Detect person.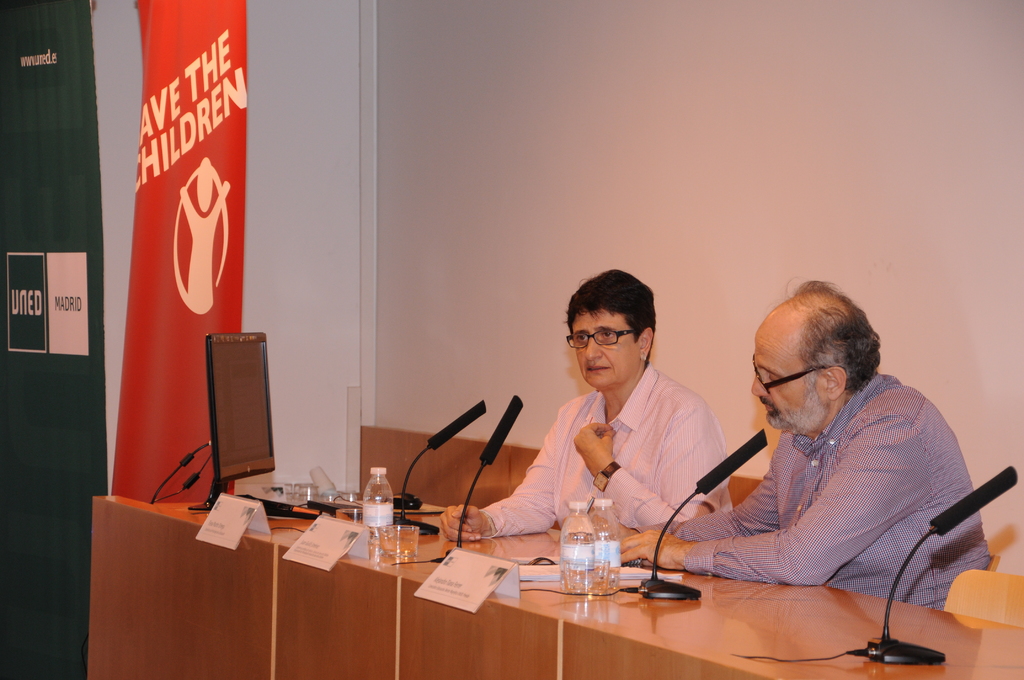
Detected at 617/277/989/622.
